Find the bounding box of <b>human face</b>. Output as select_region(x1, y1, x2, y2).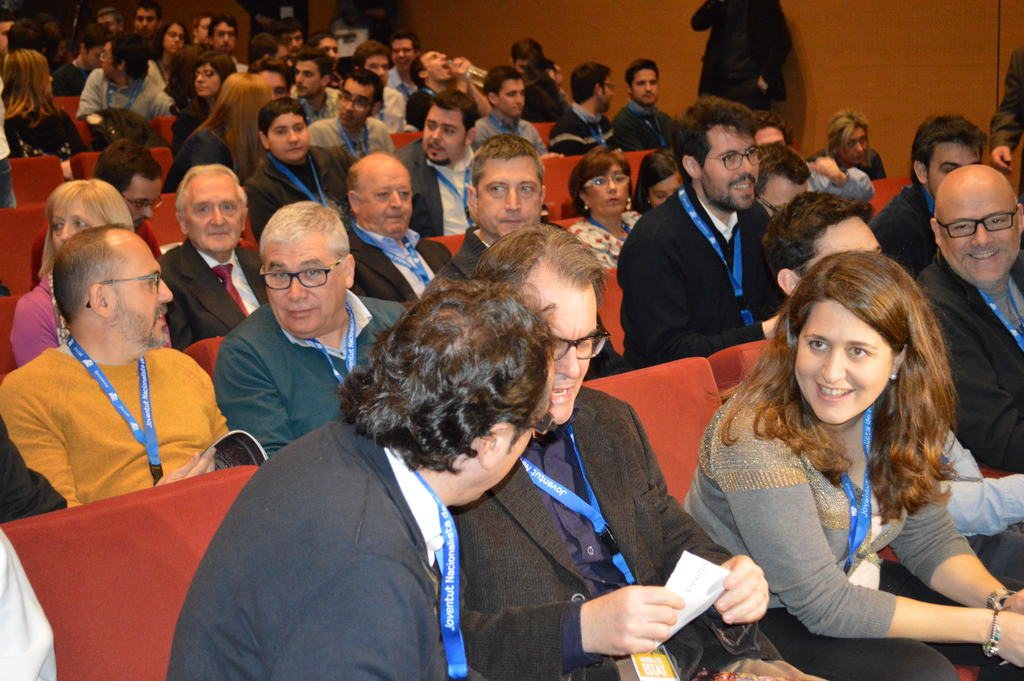
select_region(842, 123, 870, 167).
